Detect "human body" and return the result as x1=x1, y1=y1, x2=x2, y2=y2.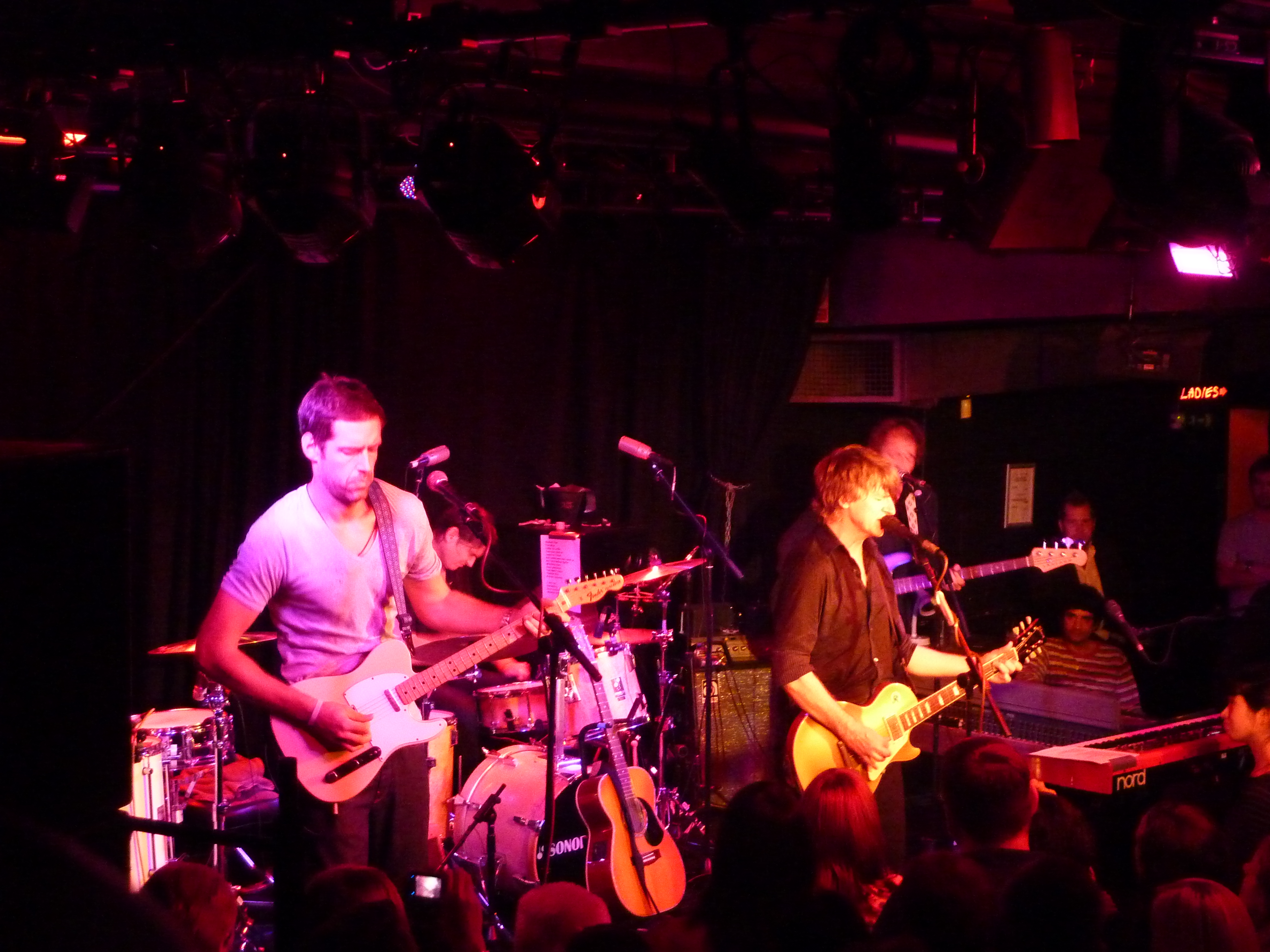
x1=40, y1=294, x2=84, y2=330.
